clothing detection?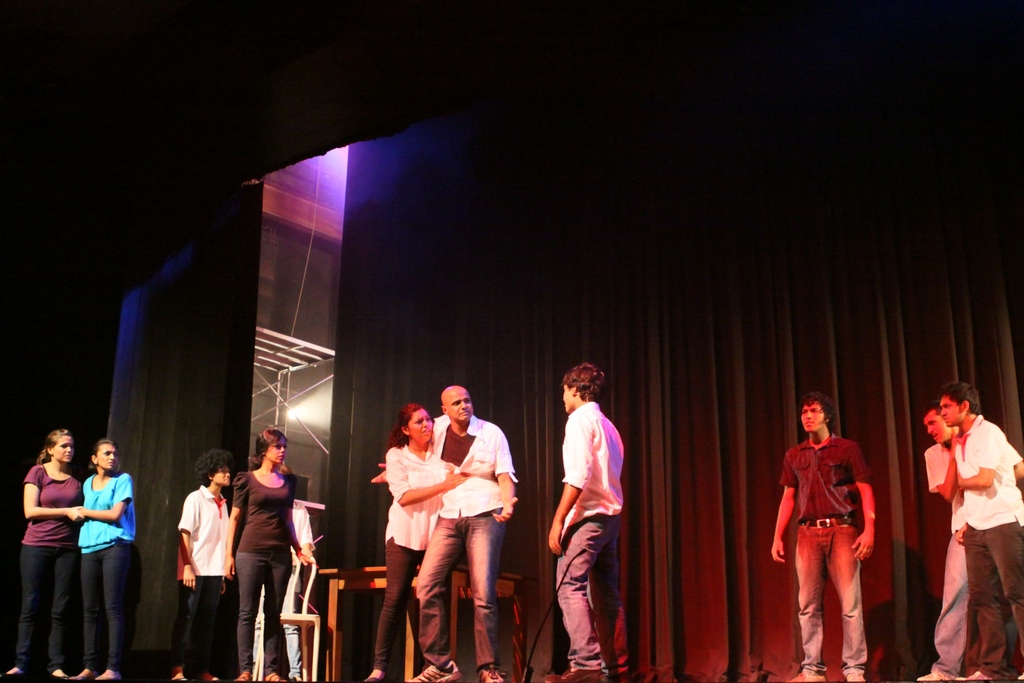
77,474,136,674
